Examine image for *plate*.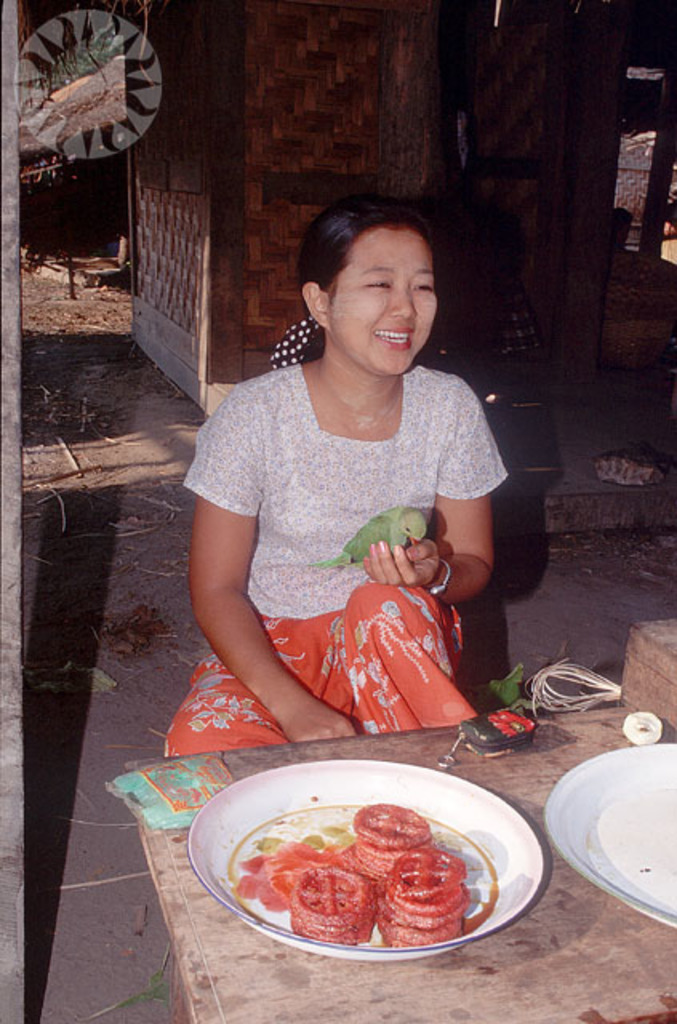
Examination result: crop(541, 744, 675, 933).
